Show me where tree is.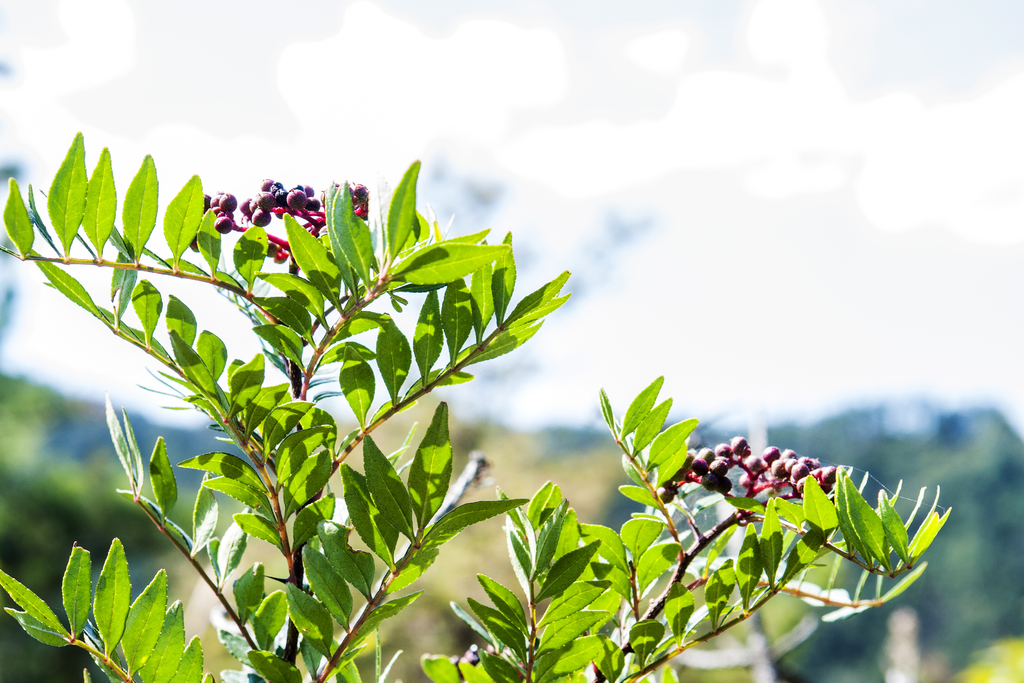
tree is at 6:122:964:682.
